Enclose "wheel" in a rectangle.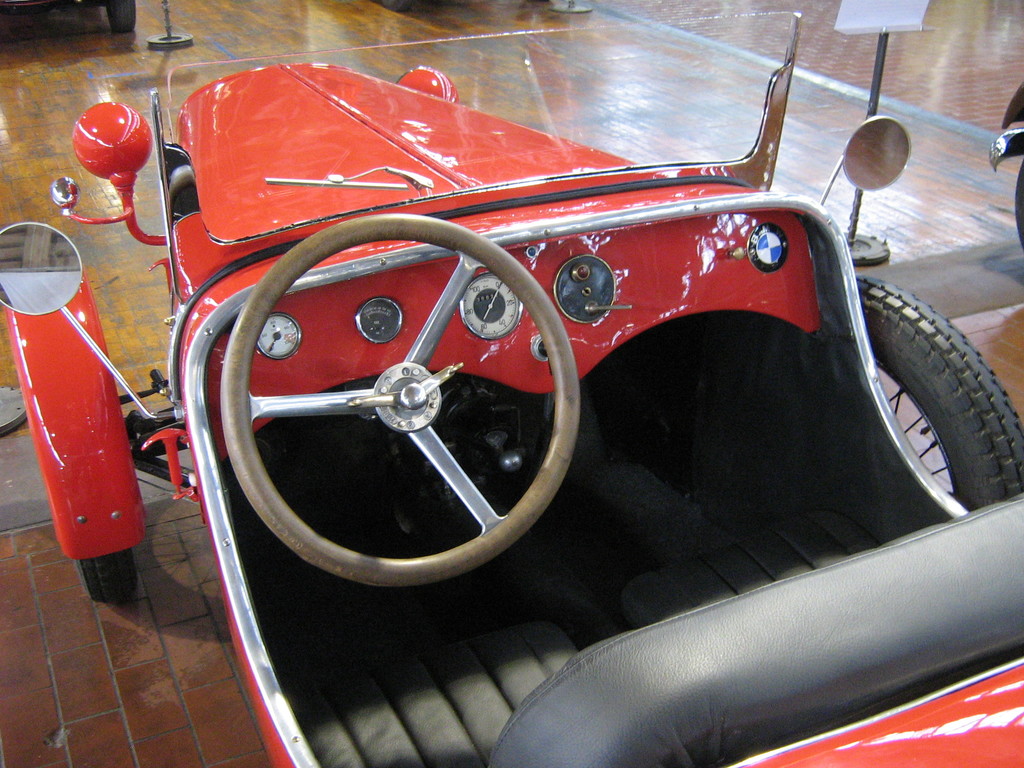
(left=852, top=268, right=1023, bottom=518).
